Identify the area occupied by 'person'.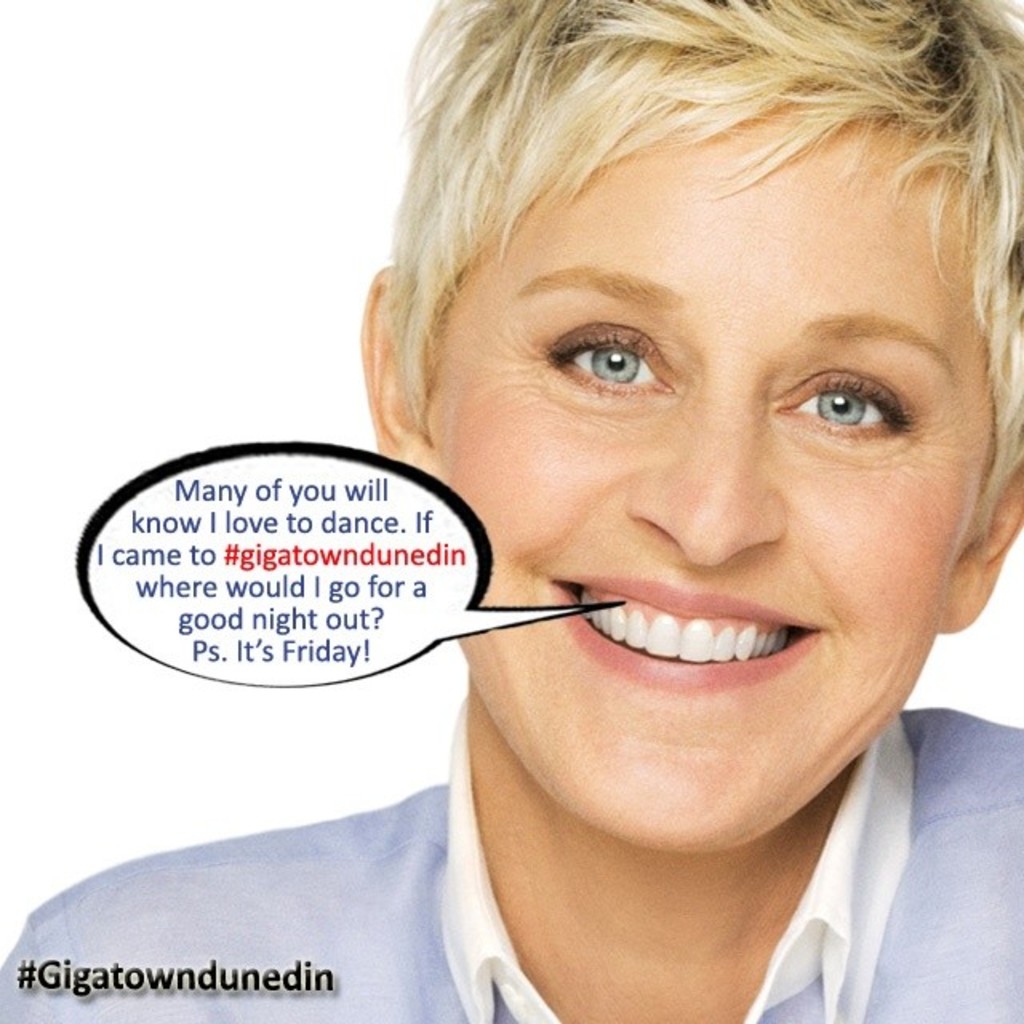
Area: <bbox>94, 6, 1011, 1022</bbox>.
